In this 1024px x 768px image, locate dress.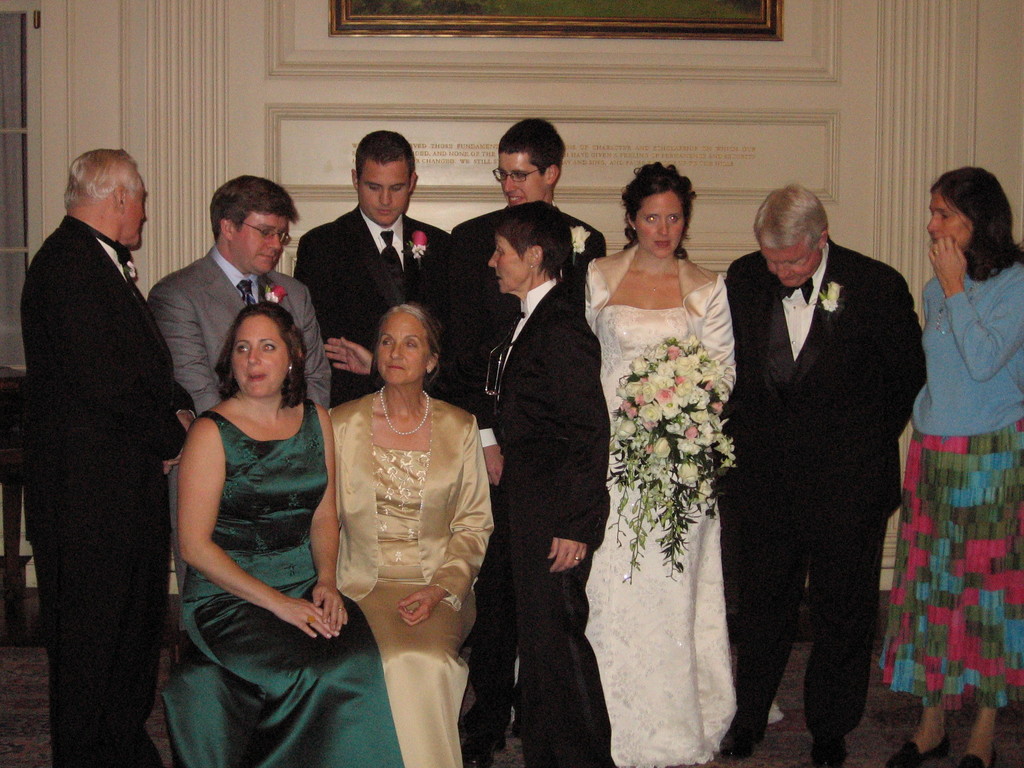
Bounding box: region(360, 443, 468, 767).
